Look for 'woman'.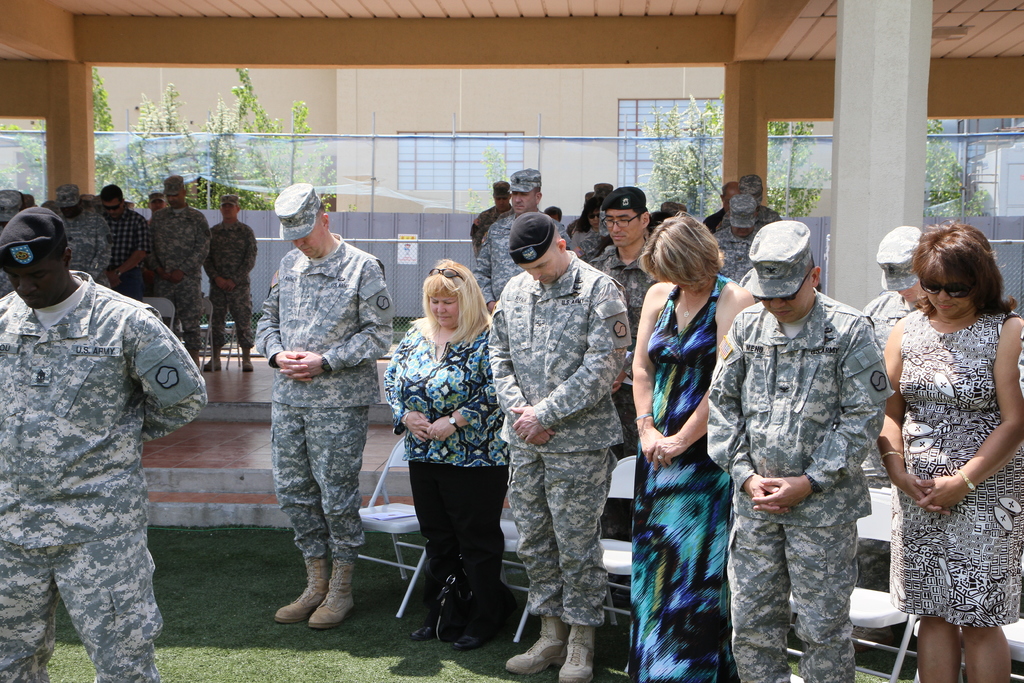
Found: Rect(566, 192, 605, 245).
